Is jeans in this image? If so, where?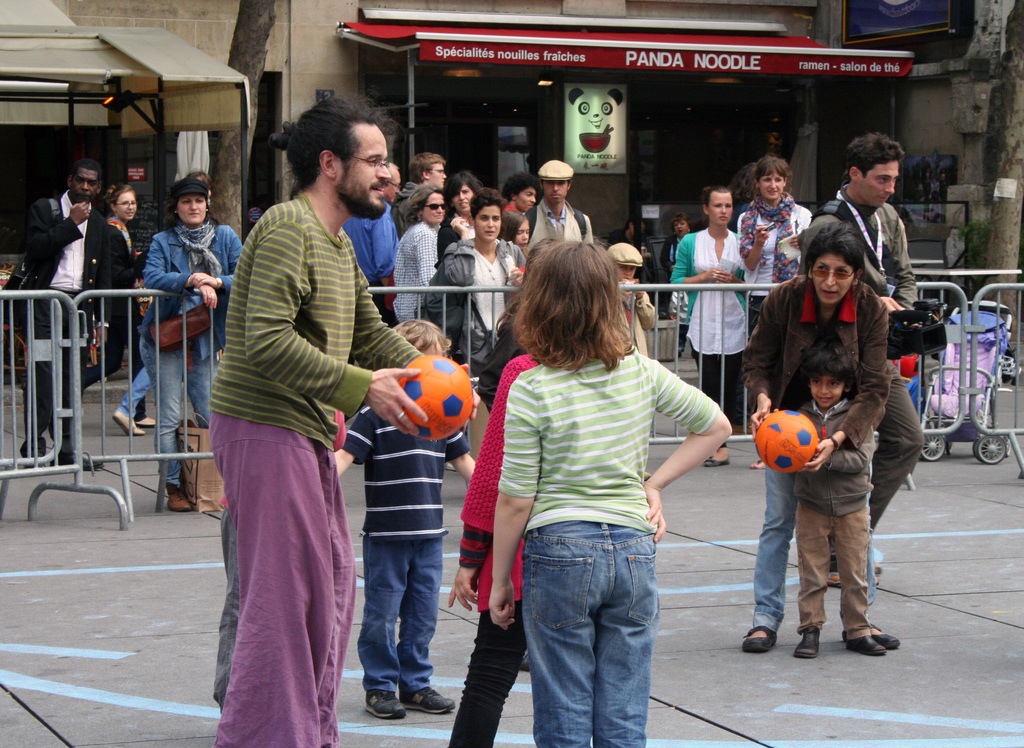
Yes, at bbox=(690, 354, 751, 440).
